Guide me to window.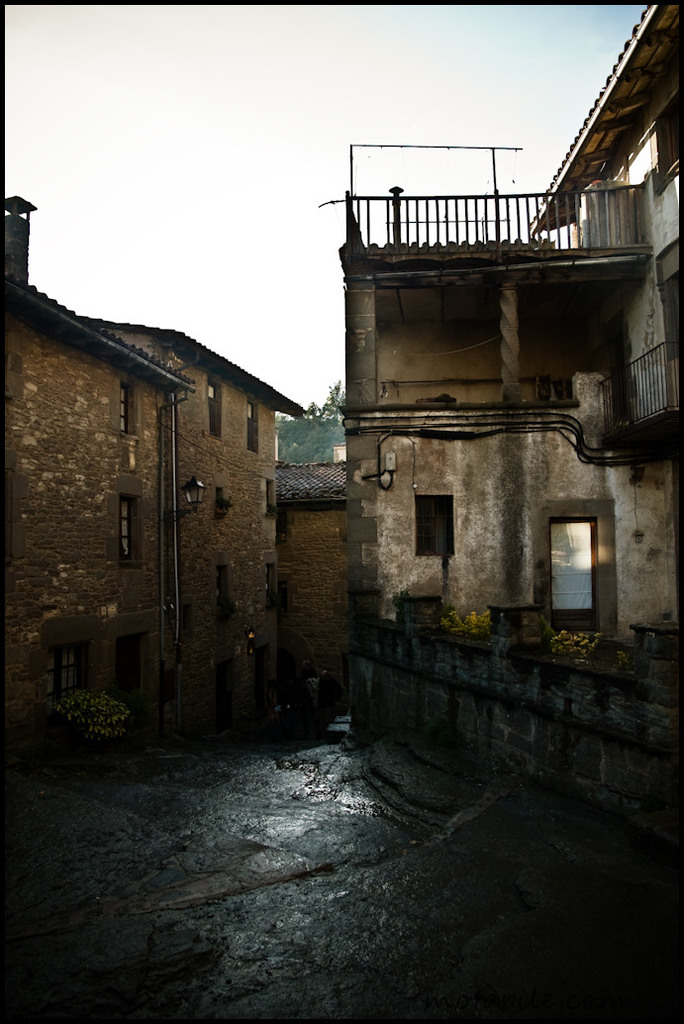
Guidance: bbox=[556, 495, 619, 616].
